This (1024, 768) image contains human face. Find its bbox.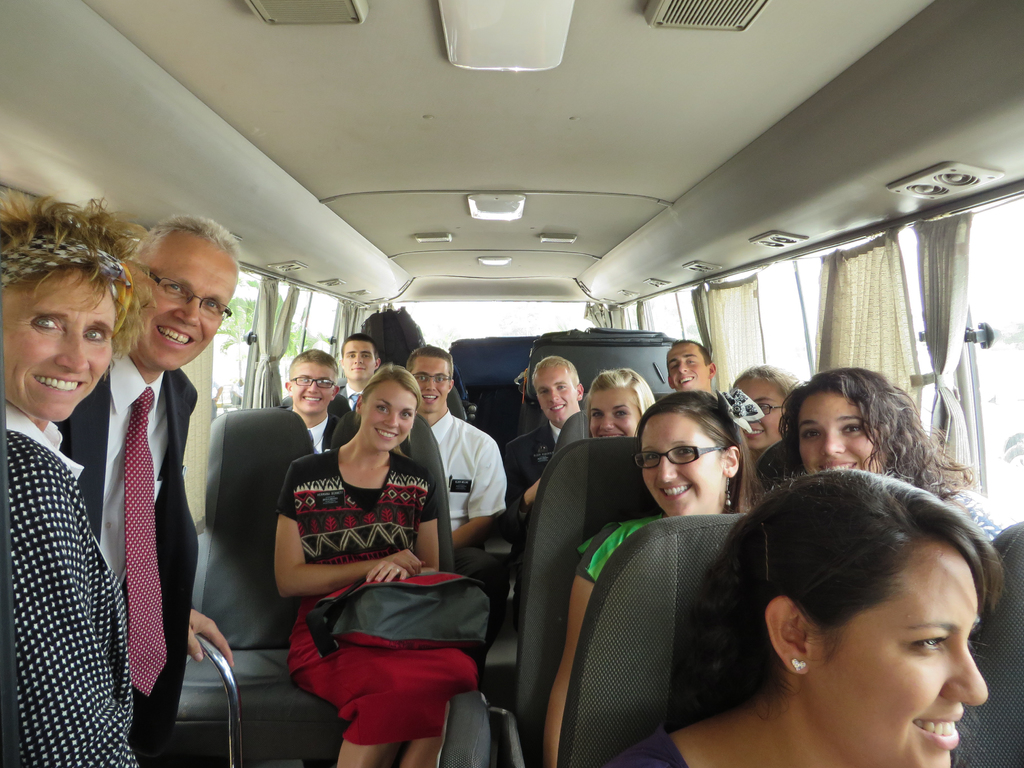
detection(812, 543, 989, 767).
